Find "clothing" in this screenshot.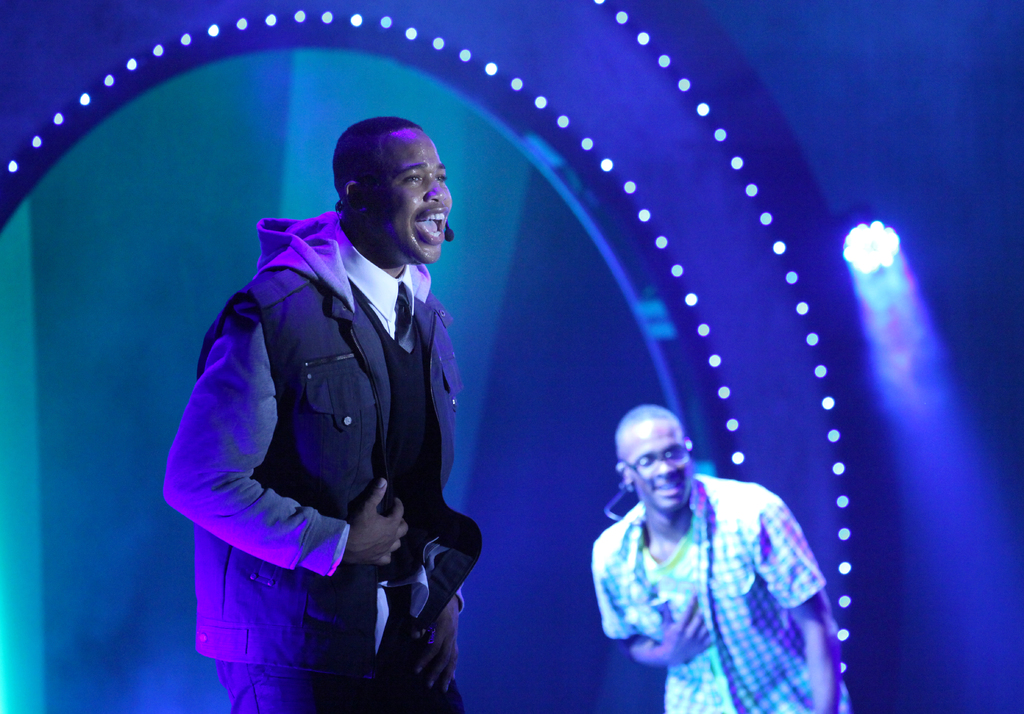
The bounding box for "clothing" is <box>159,198,483,711</box>.
